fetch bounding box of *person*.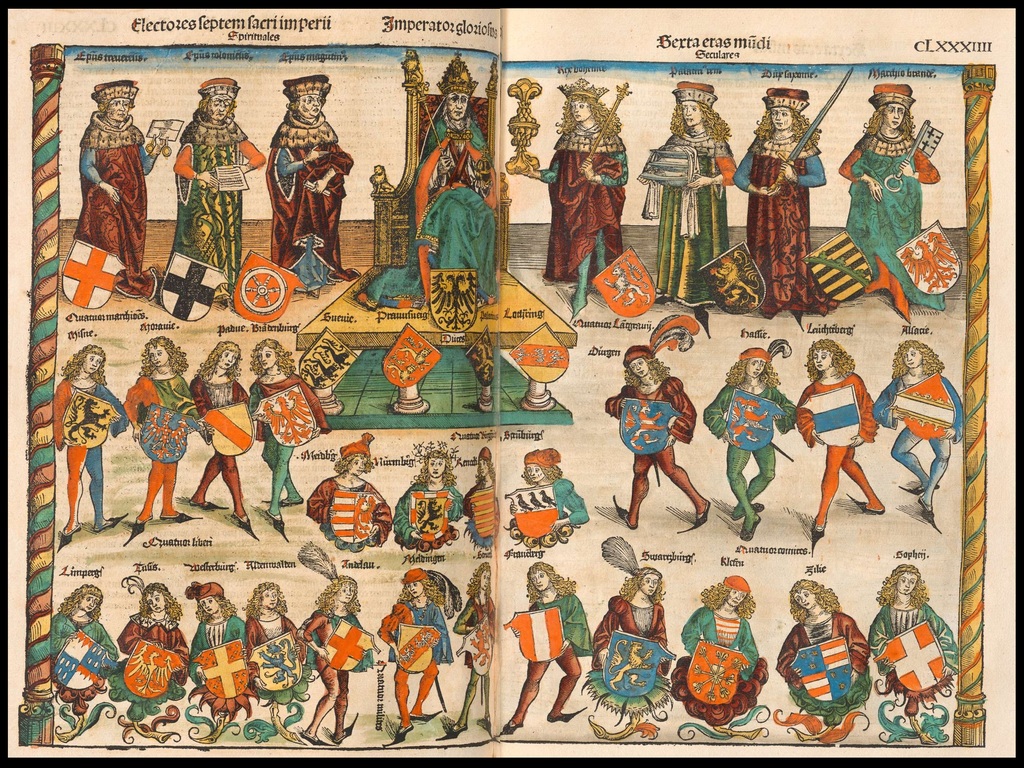
Bbox: detection(191, 343, 251, 534).
